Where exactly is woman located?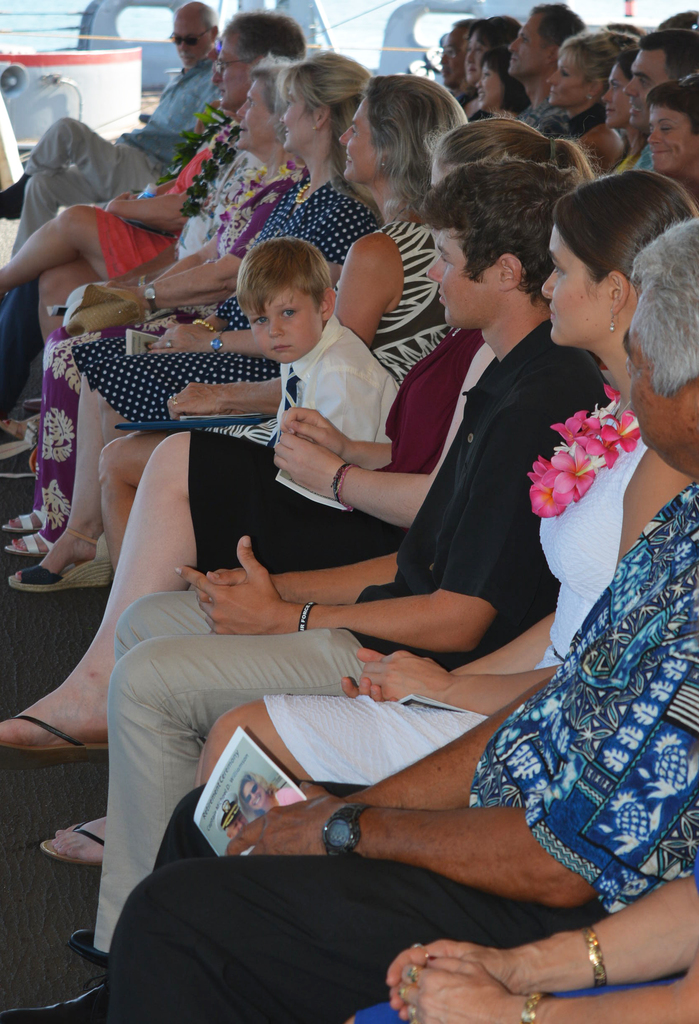
Its bounding box is detection(0, 118, 593, 756).
